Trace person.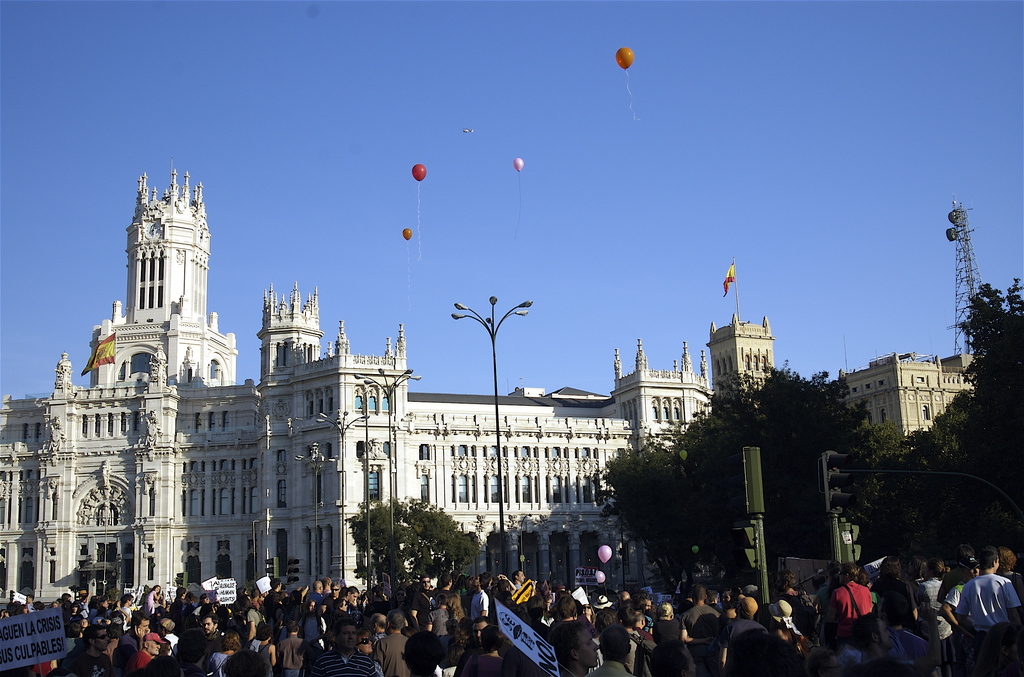
Traced to {"x1": 365, "y1": 591, "x2": 372, "y2": 602}.
